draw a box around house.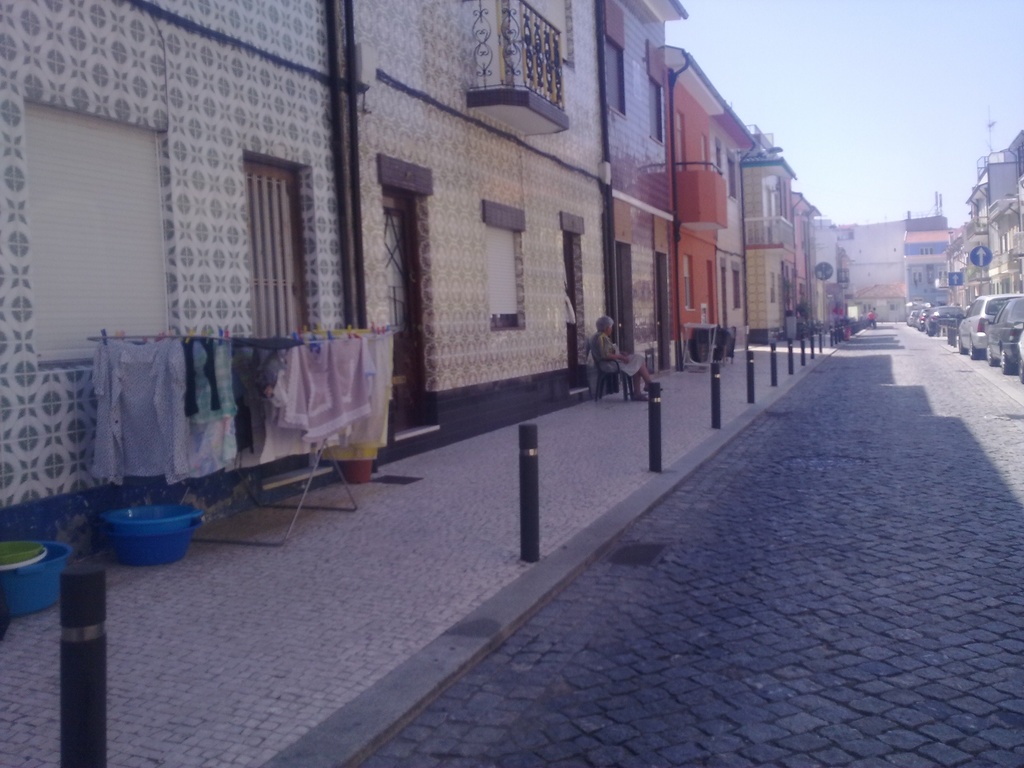
region(852, 278, 907, 326).
